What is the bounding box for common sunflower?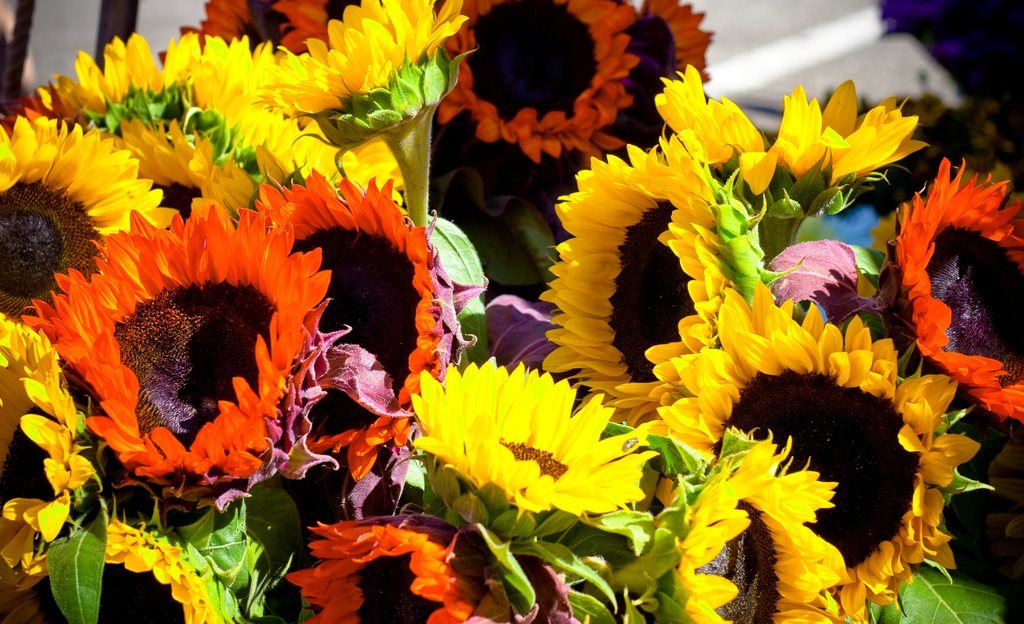
[657, 70, 919, 222].
